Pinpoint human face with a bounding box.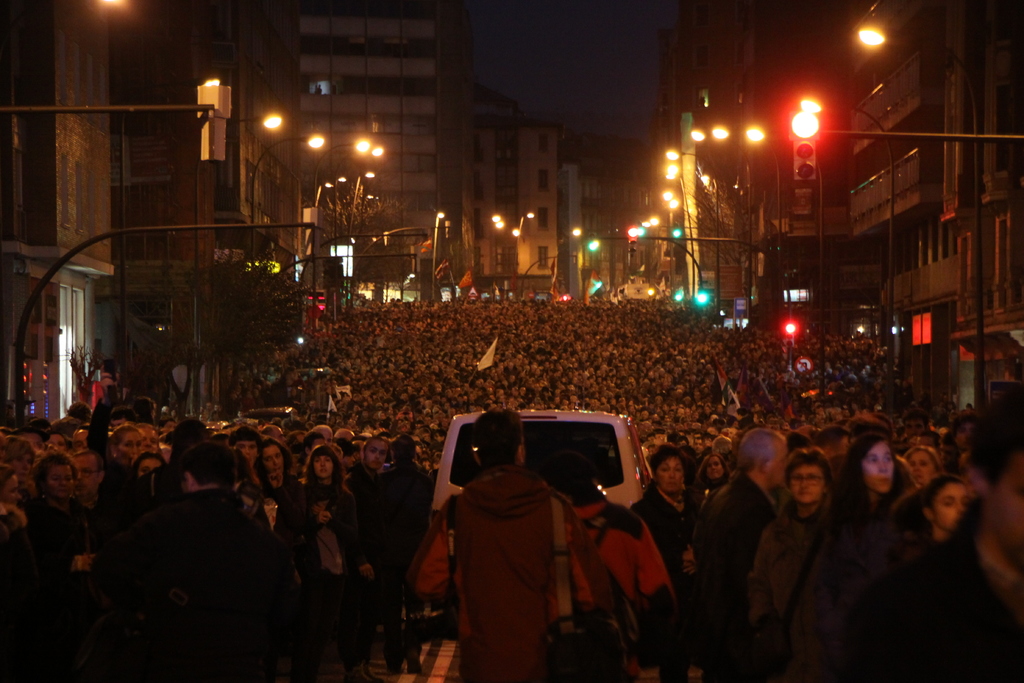
(140,447,166,495).
